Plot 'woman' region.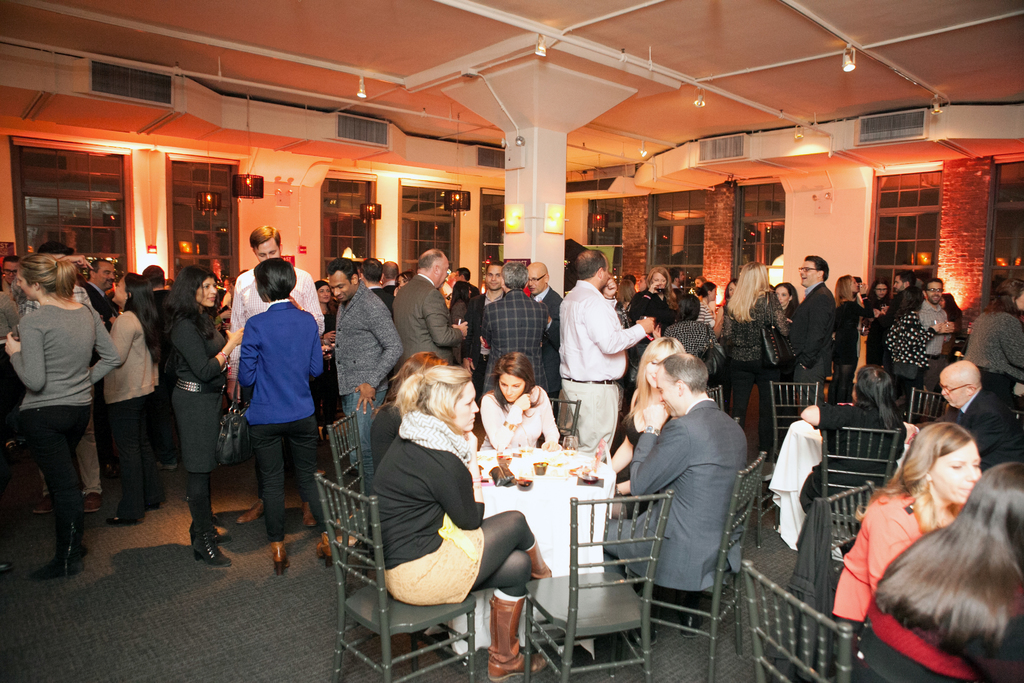
Plotted at bbox=[964, 268, 1023, 409].
